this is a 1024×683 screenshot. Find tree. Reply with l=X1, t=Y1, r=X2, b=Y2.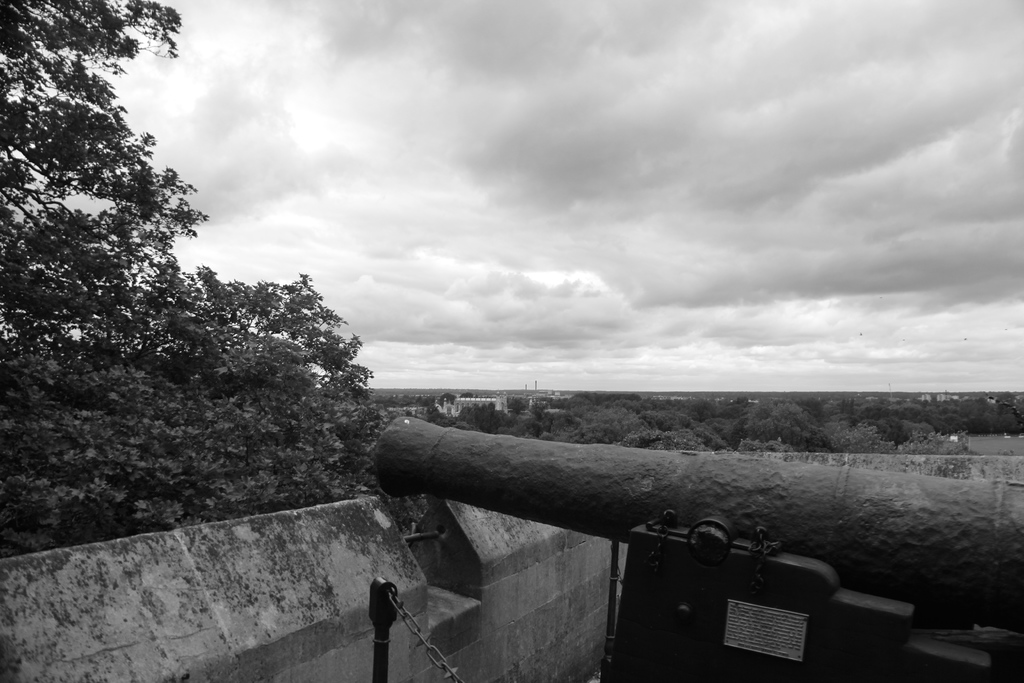
l=0, t=0, r=204, b=359.
